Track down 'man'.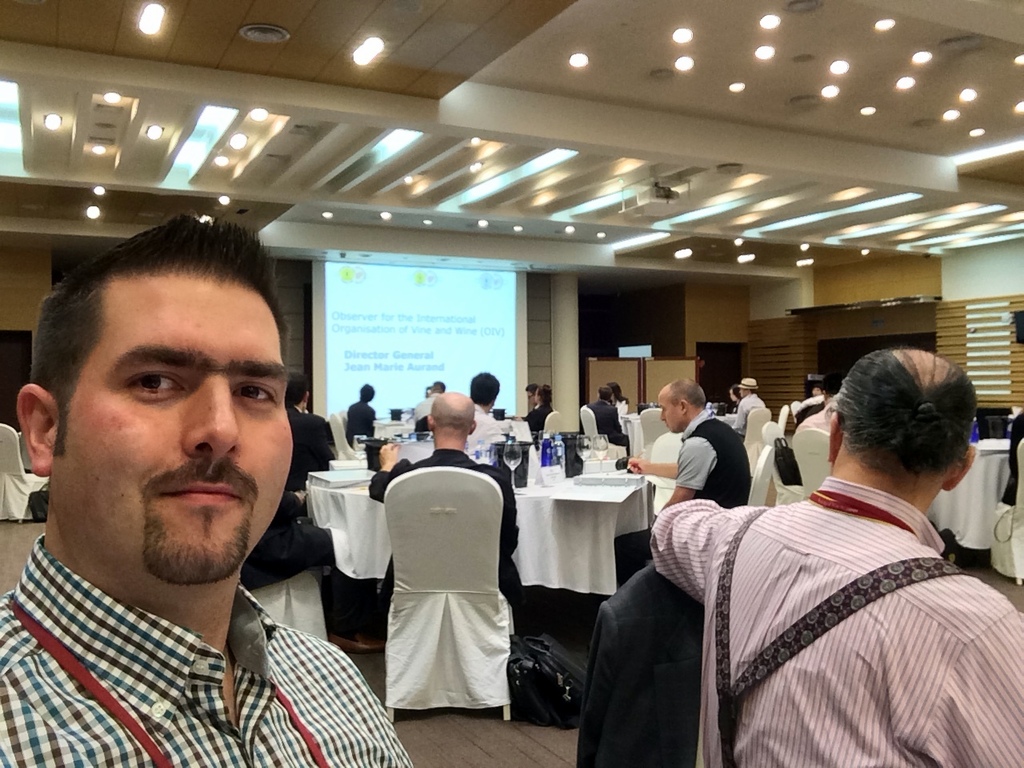
Tracked to BBox(727, 375, 765, 434).
